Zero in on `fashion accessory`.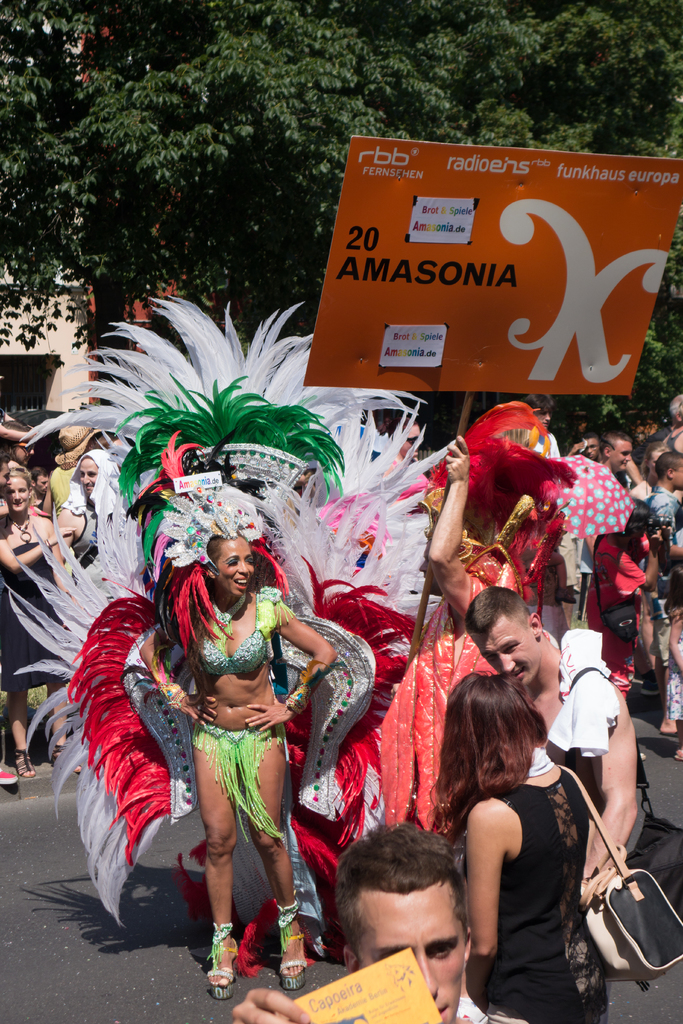
Zeroed in: l=268, t=895, r=310, b=991.
